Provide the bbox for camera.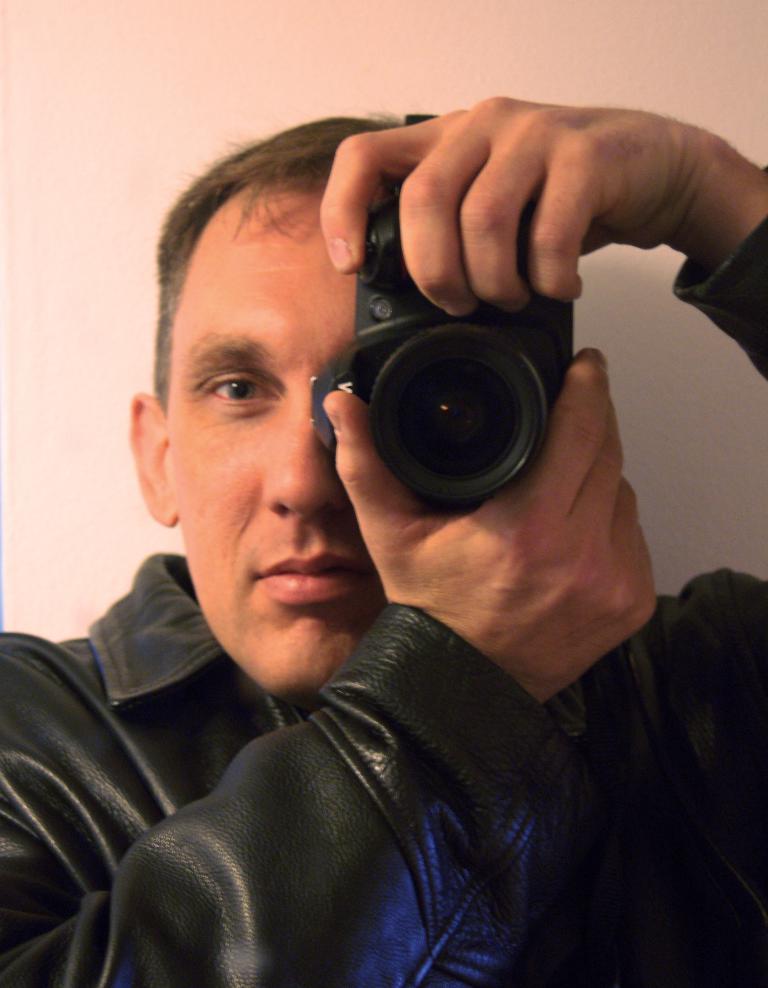
BBox(305, 109, 575, 546).
